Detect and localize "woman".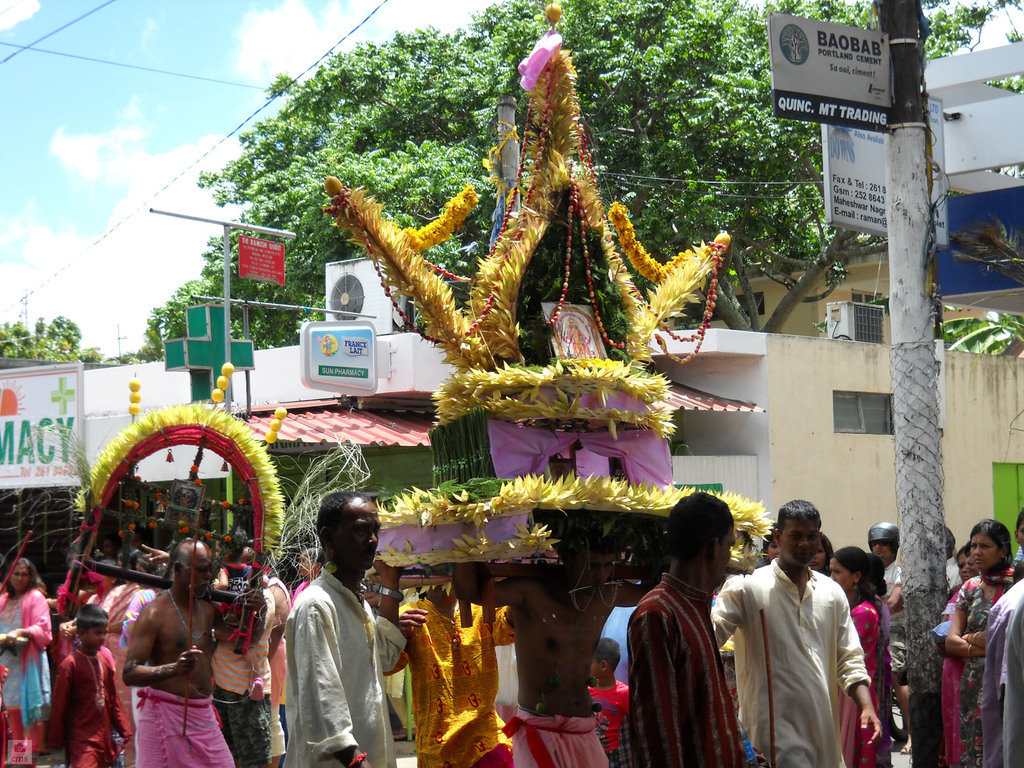
Localized at bbox=(824, 547, 900, 767).
